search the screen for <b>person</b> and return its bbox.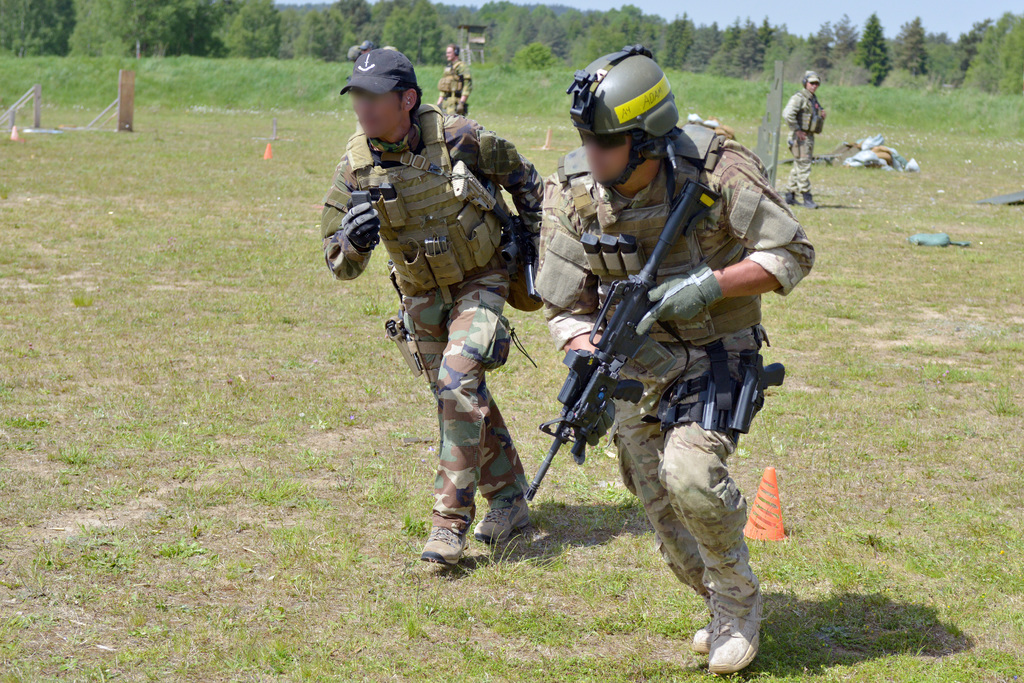
Found: 781, 68, 827, 207.
